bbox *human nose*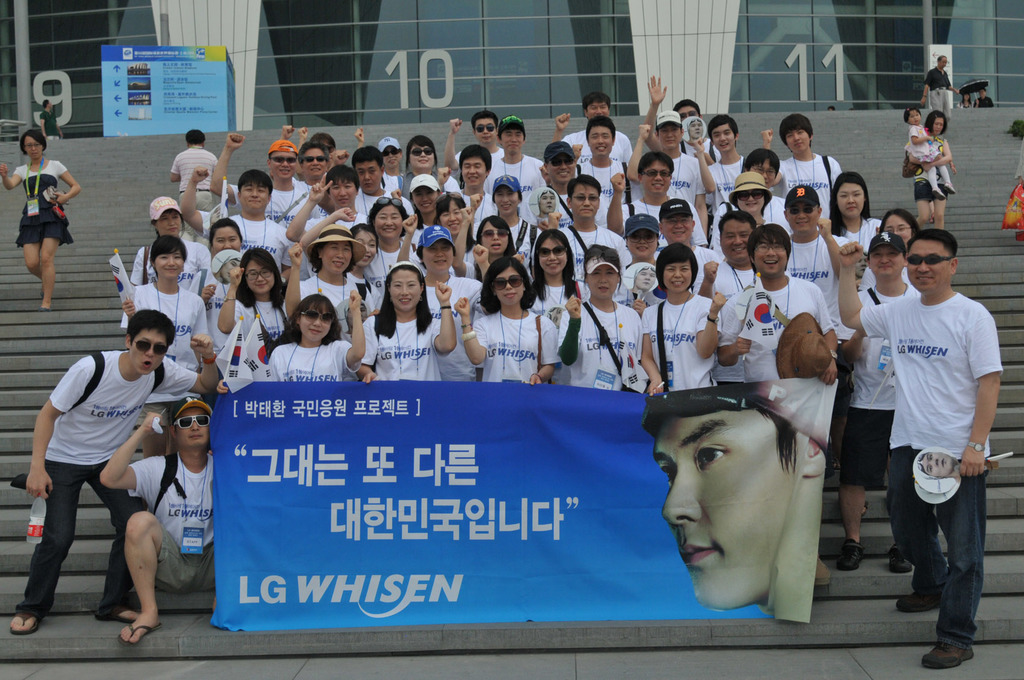
[left=29, top=142, right=36, bottom=151]
